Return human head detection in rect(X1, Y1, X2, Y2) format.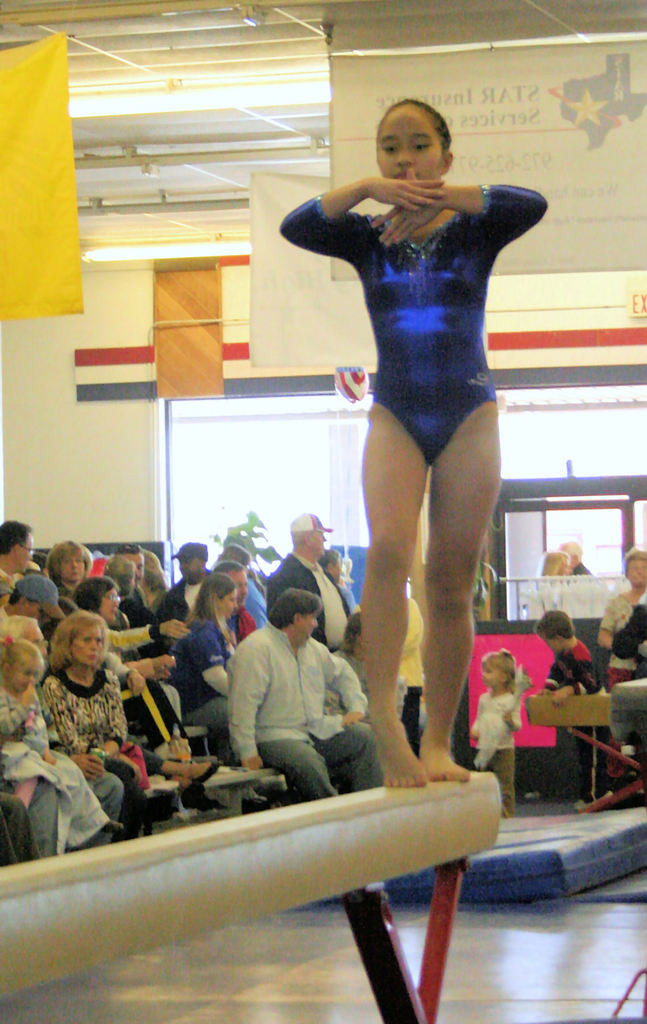
rect(60, 608, 106, 669).
